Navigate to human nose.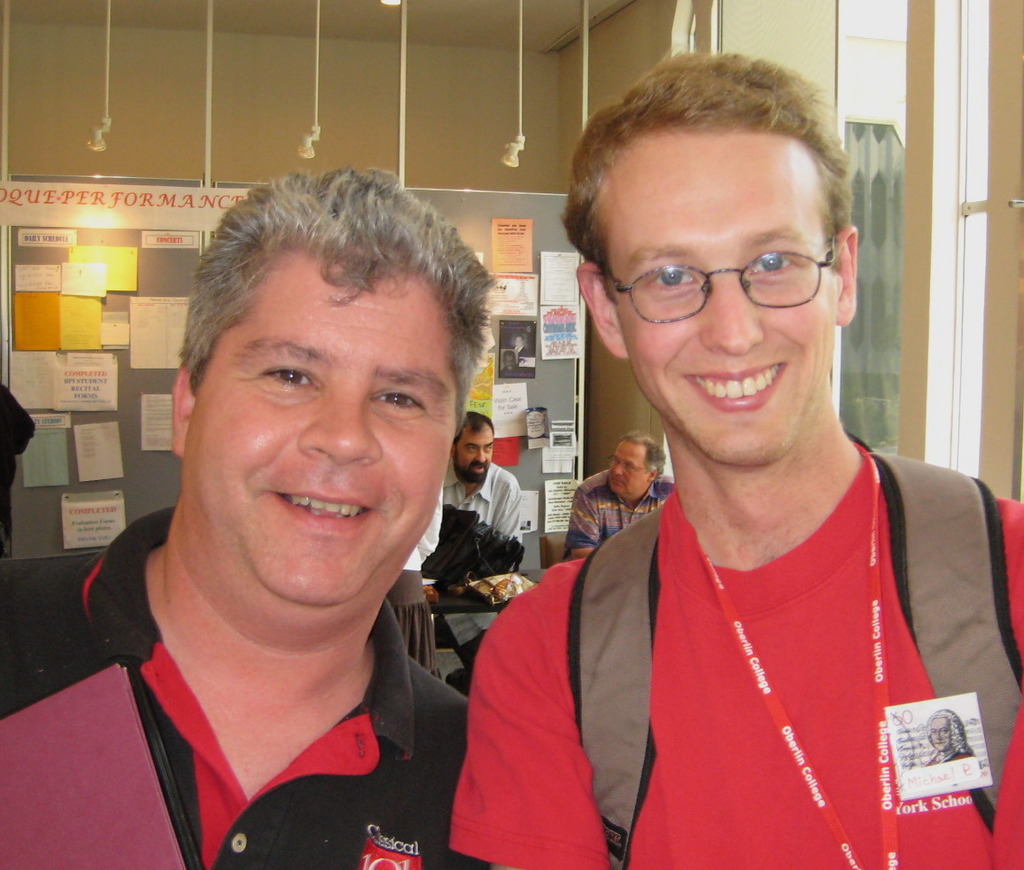
Navigation target: (left=475, top=445, right=485, bottom=464).
